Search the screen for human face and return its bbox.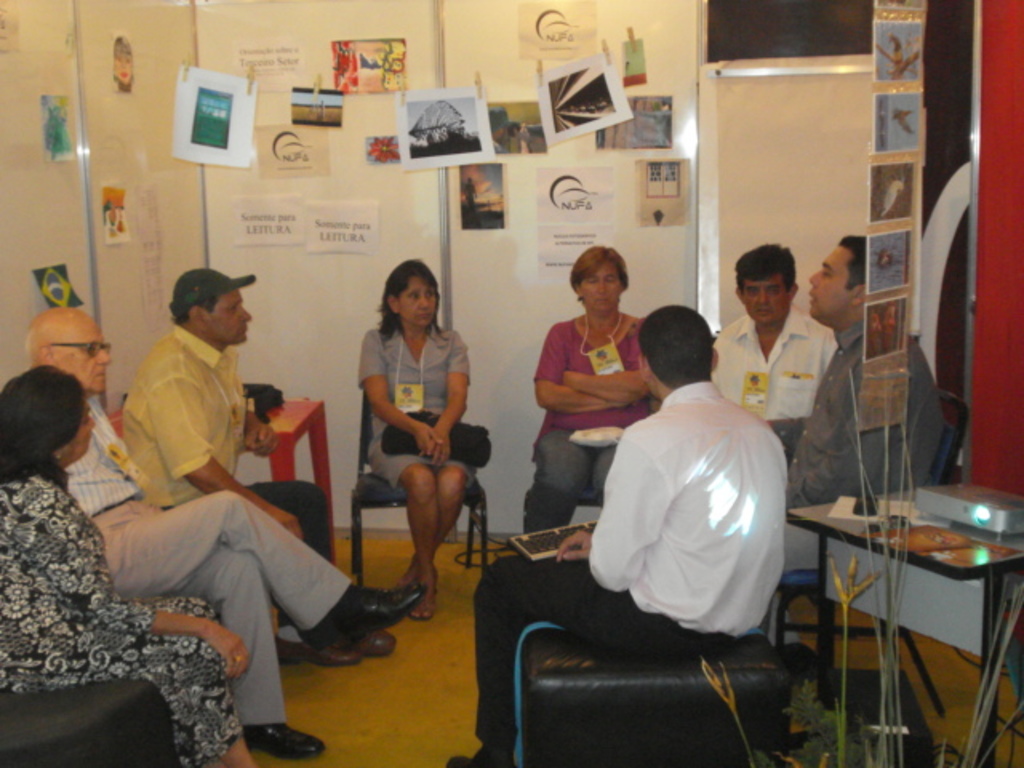
Found: [54,322,117,392].
